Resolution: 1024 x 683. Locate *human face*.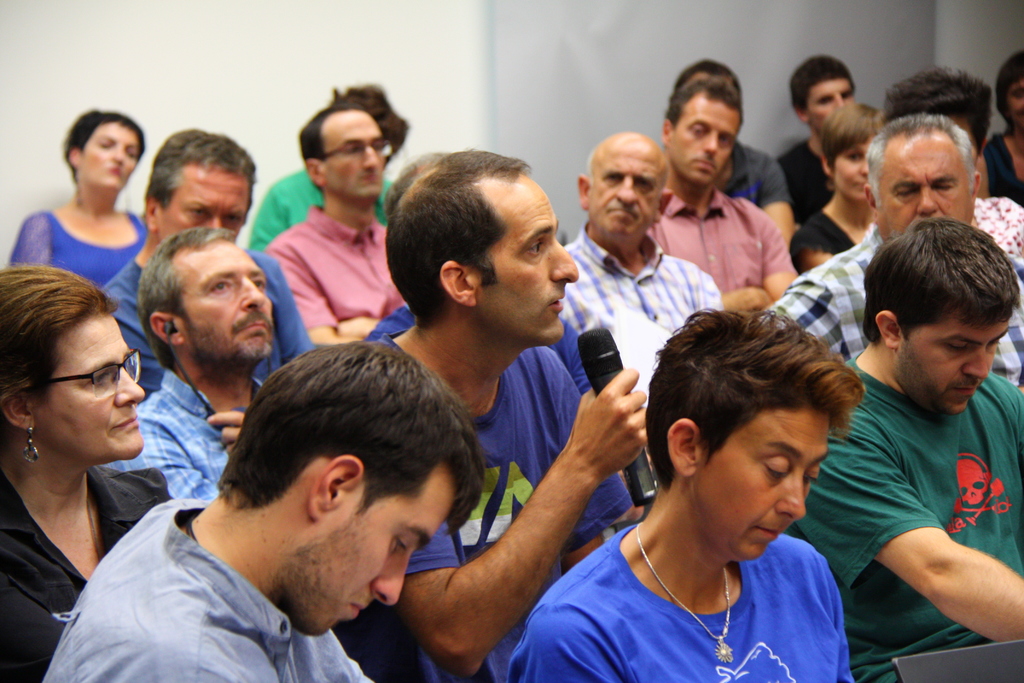
328:104:380:204.
